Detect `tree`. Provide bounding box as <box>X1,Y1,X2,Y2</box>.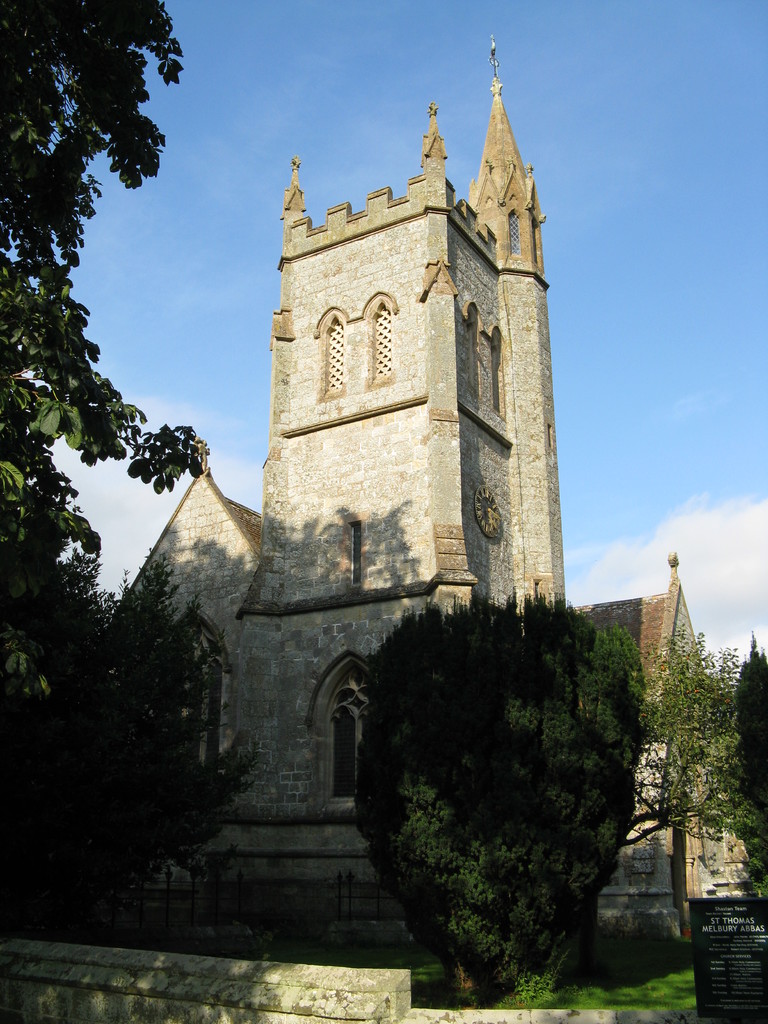
<box>630,599,755,895</box>.
